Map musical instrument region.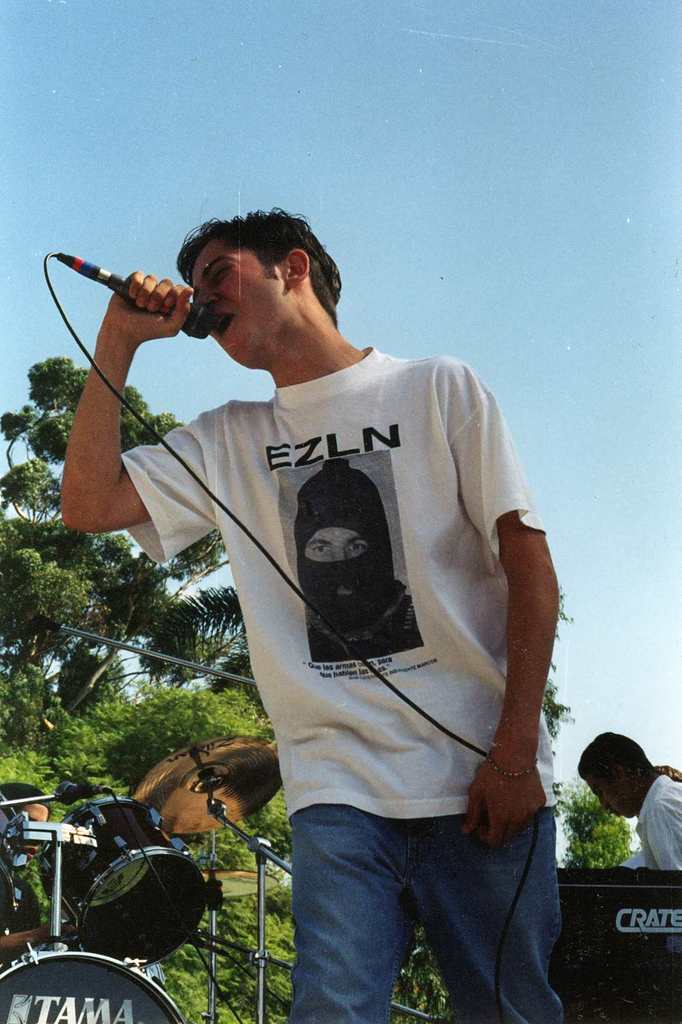
Mapped to rect(135, 729, 303, 848).
